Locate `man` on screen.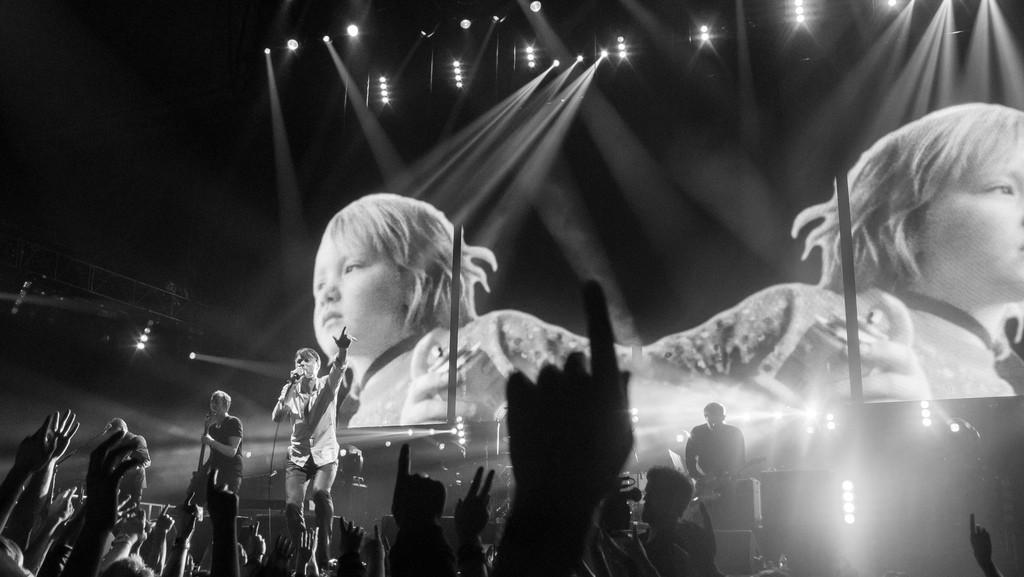
On screen at Rect(99, 414, 148, 514).
